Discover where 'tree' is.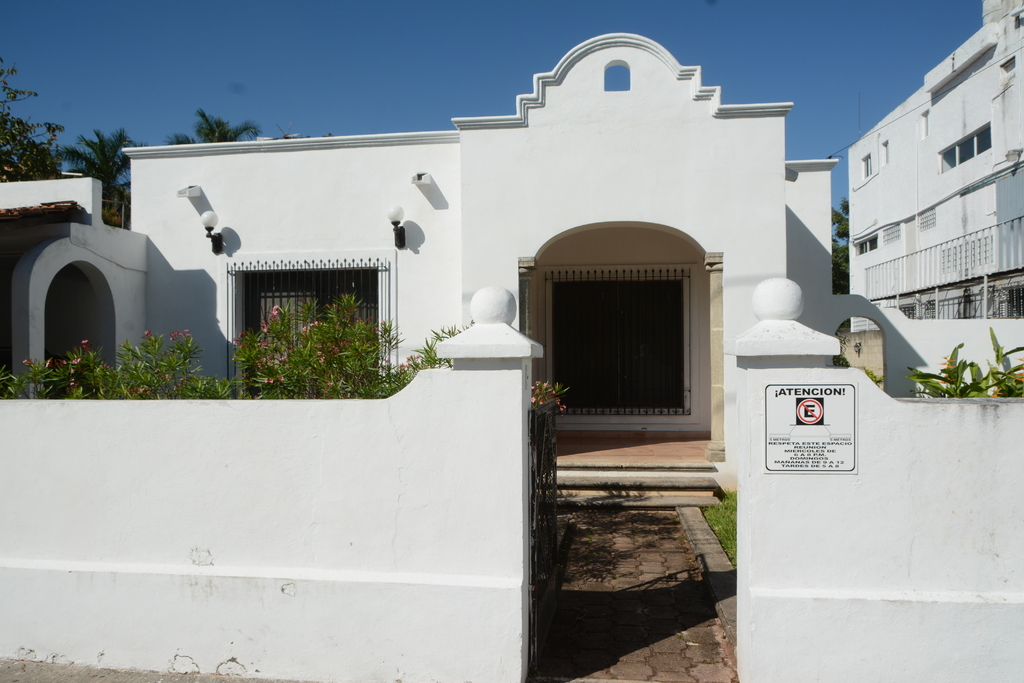
Discovered at [x1=1, y1=58, x2=67, y2=185].
